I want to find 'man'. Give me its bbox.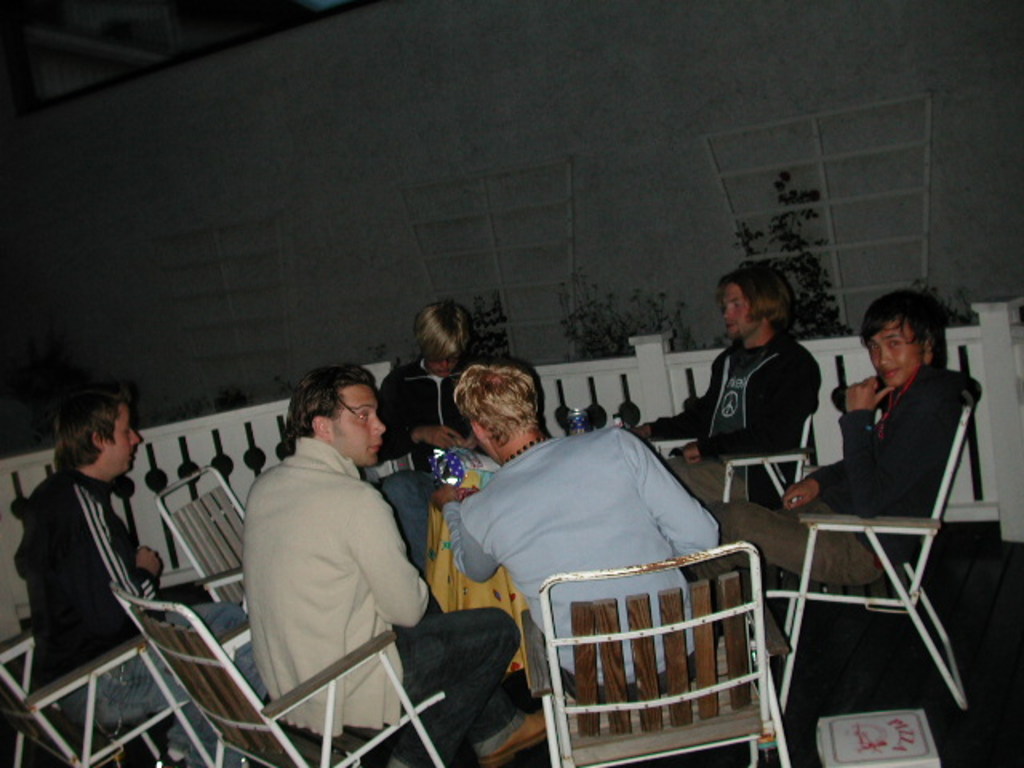
(x1=632, y1=267, x2=818, y2=499).
